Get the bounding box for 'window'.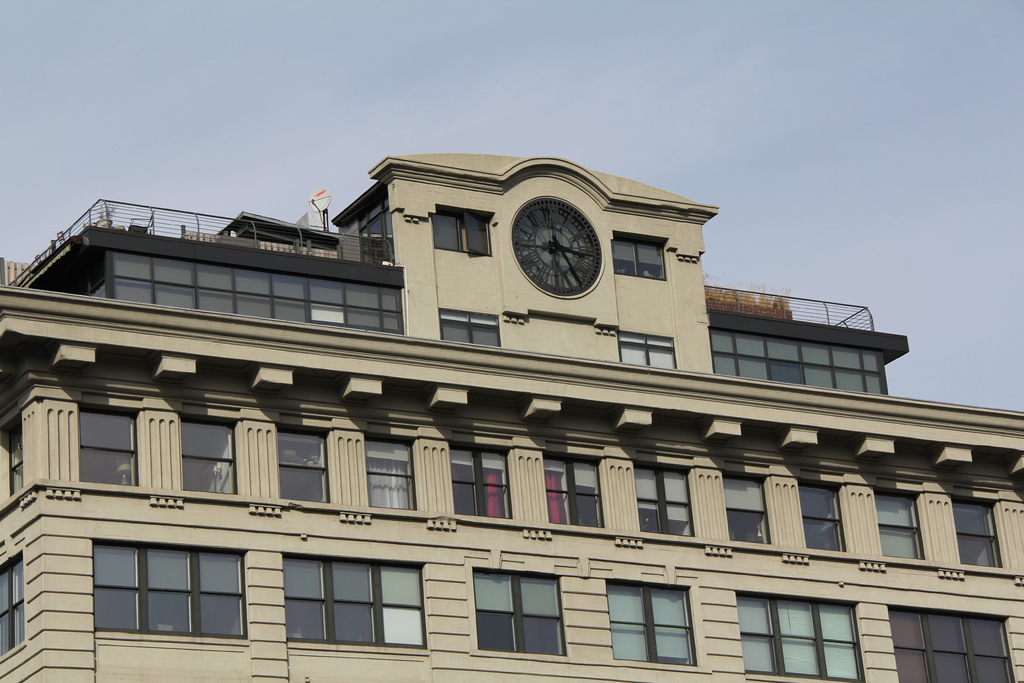
detection(726, 593, 862, 682).
